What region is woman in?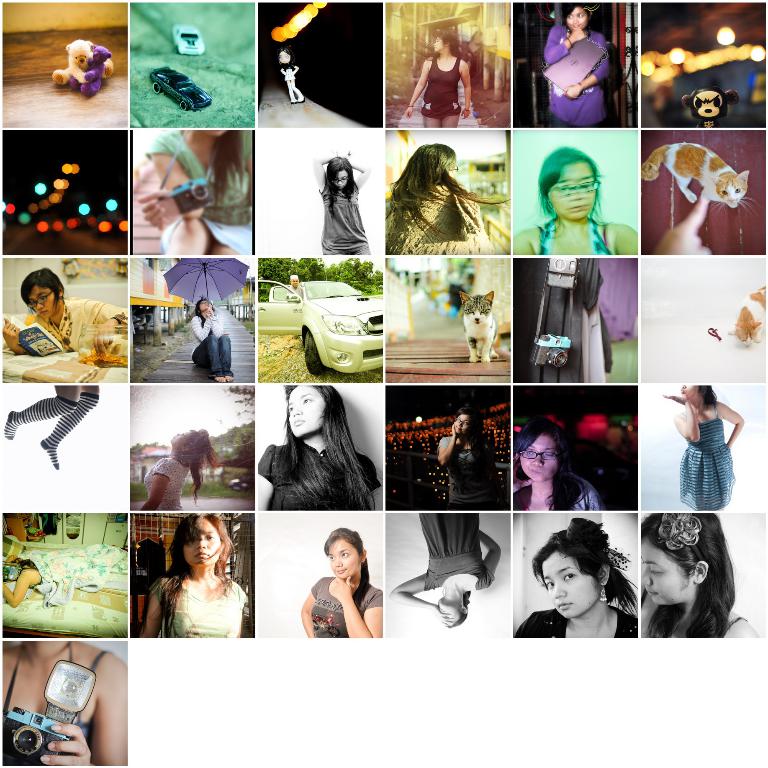
{"x1": 638, "y1": 505, "x2": 756, "y2": 641}.
